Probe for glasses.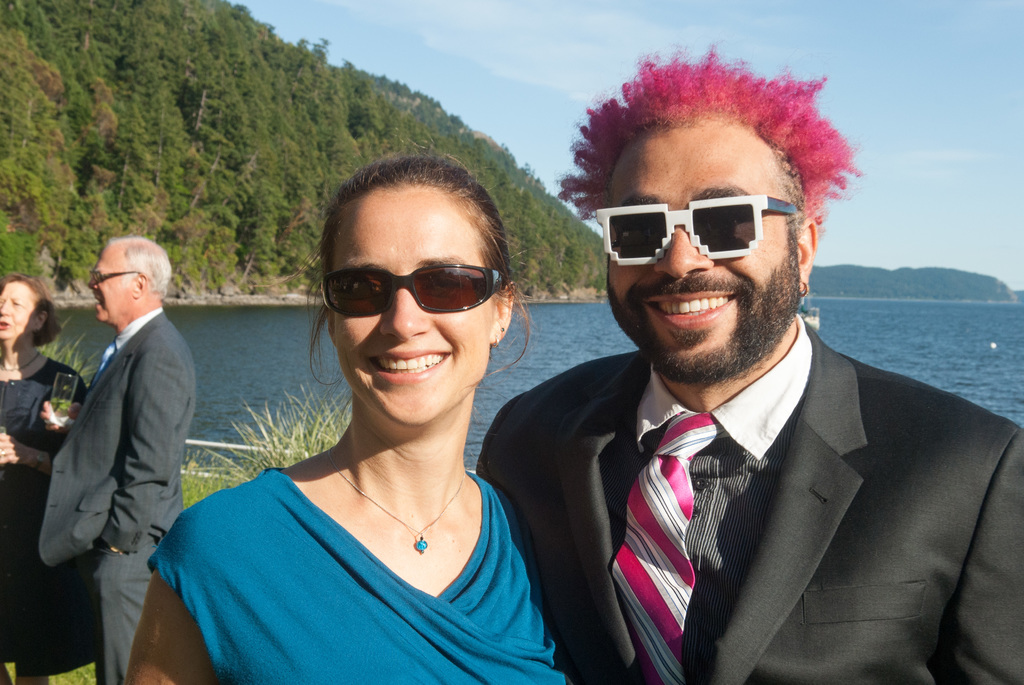
Probe result: bbox(323, 267, 510, 322).
